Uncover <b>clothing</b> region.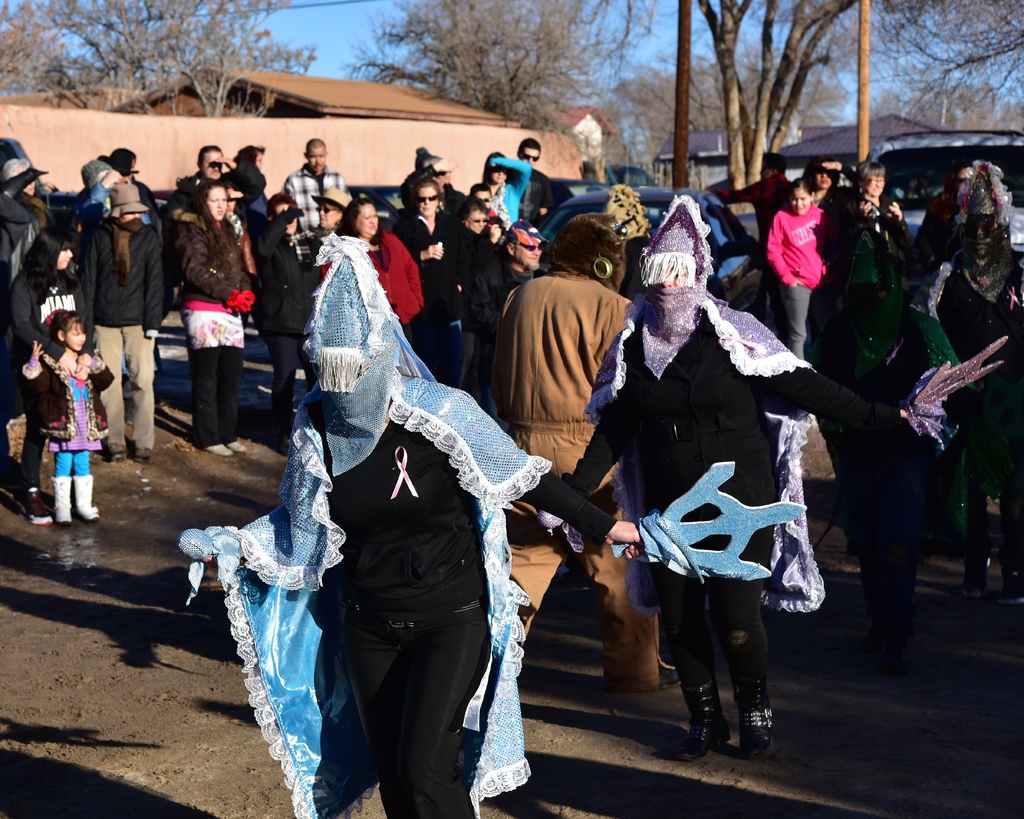
Uncovered: {"left": 22, "top": 349, "right": 115, "bottom": 480}.
